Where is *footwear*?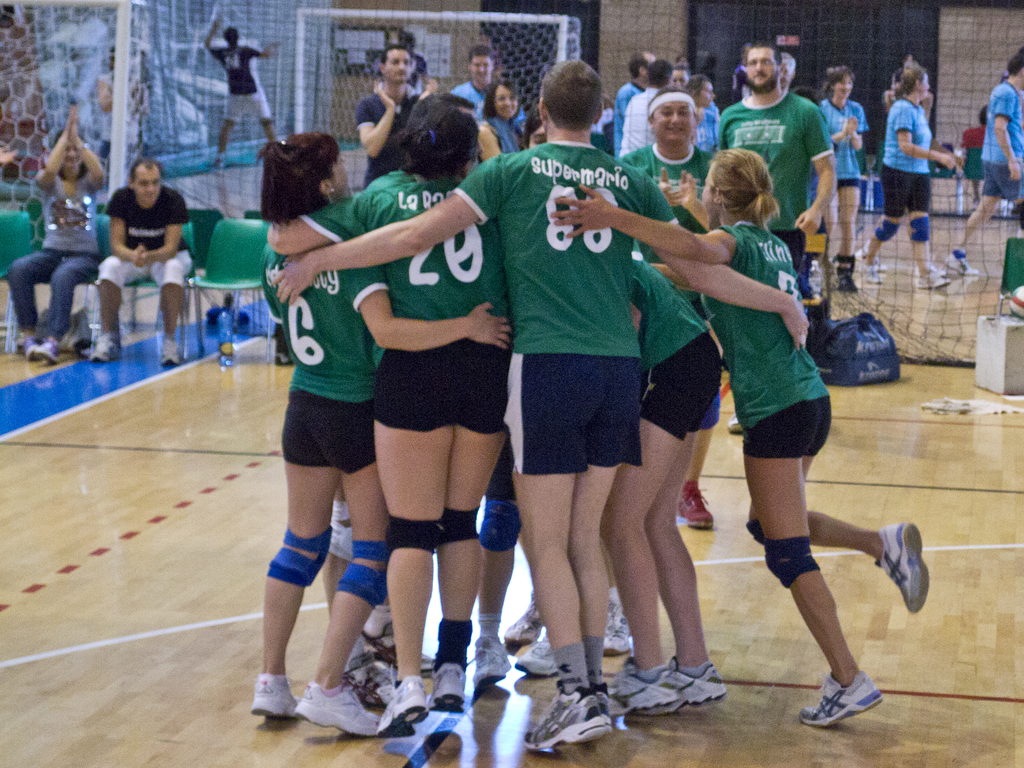
x1=601, y1=600, x2=629, y2=653.
